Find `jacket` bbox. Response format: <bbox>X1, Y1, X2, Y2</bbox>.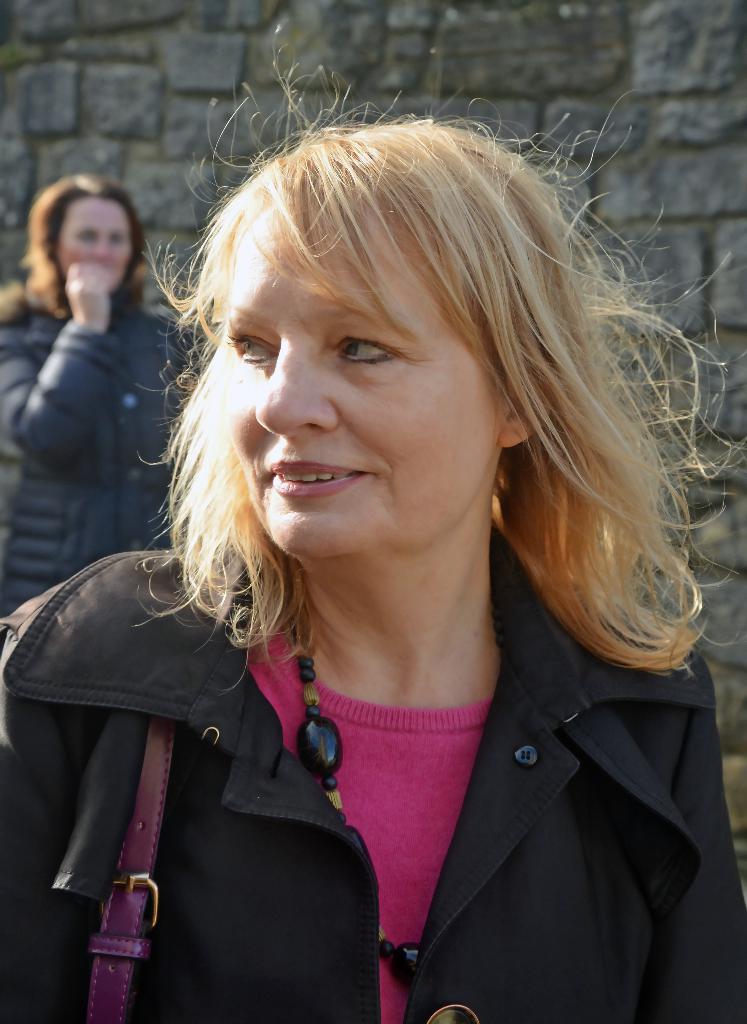
<bbox>0, 549, 746, 1021</bbox>.
